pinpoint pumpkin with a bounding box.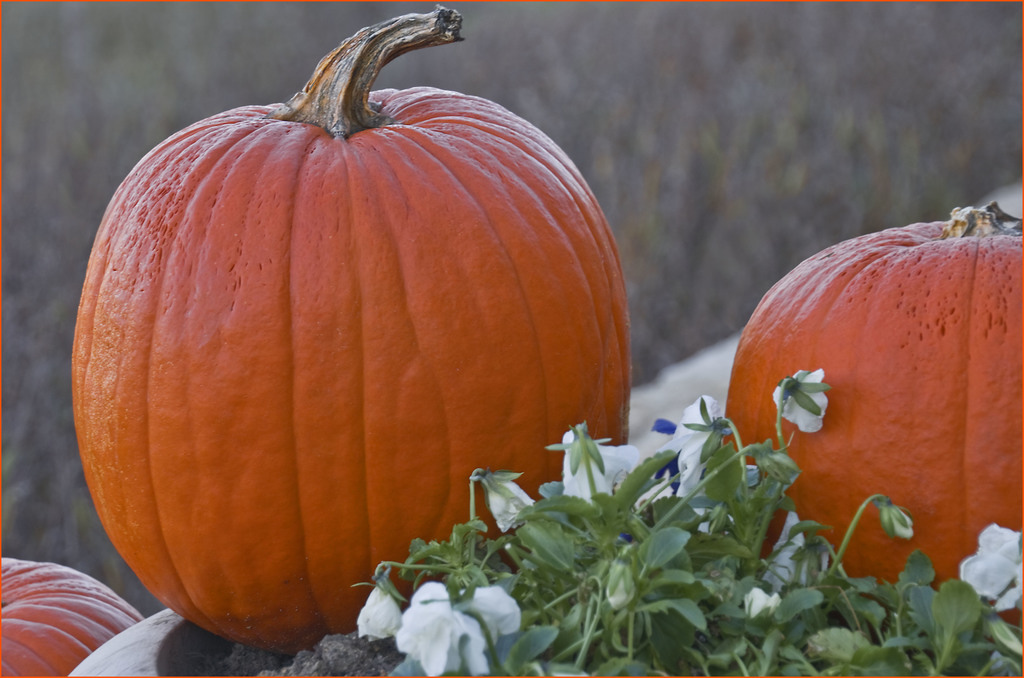
region(0, 555, 143, 677).
